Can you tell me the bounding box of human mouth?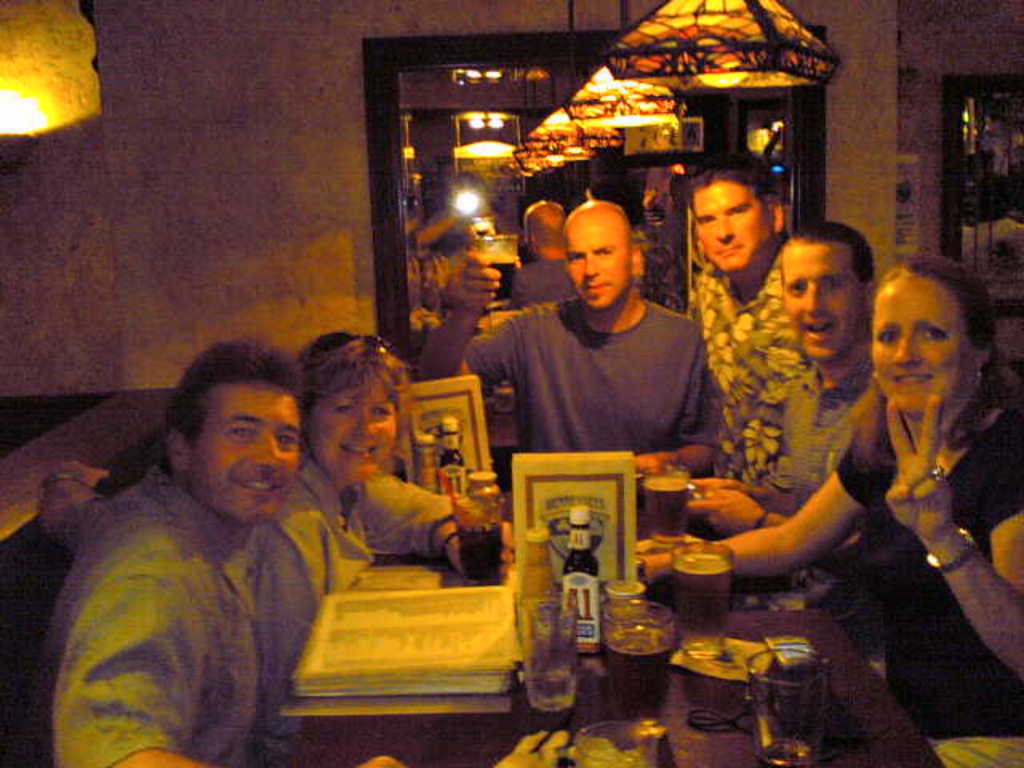
(x1=339, y1=443, x2=376, y2=454).
